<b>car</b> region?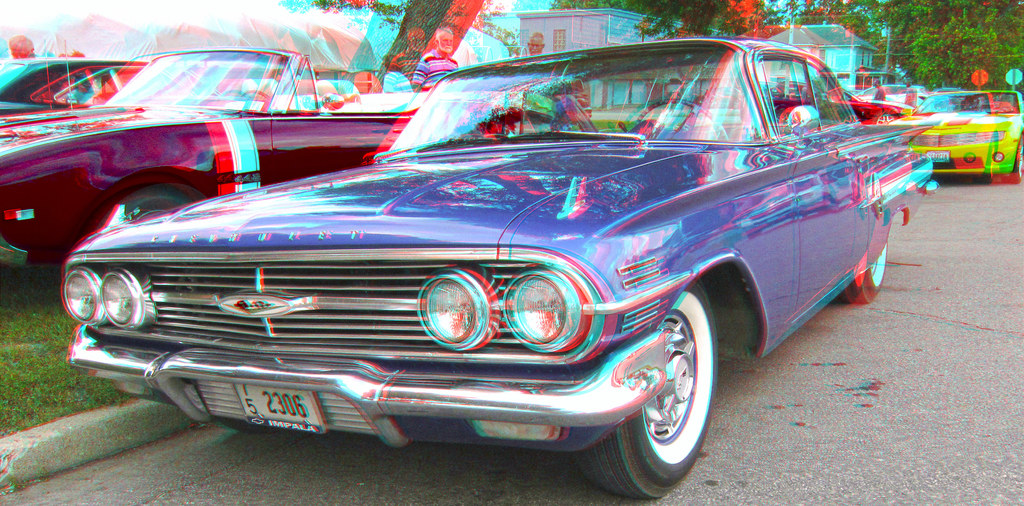
select_region(0, 57, 156, 100)
